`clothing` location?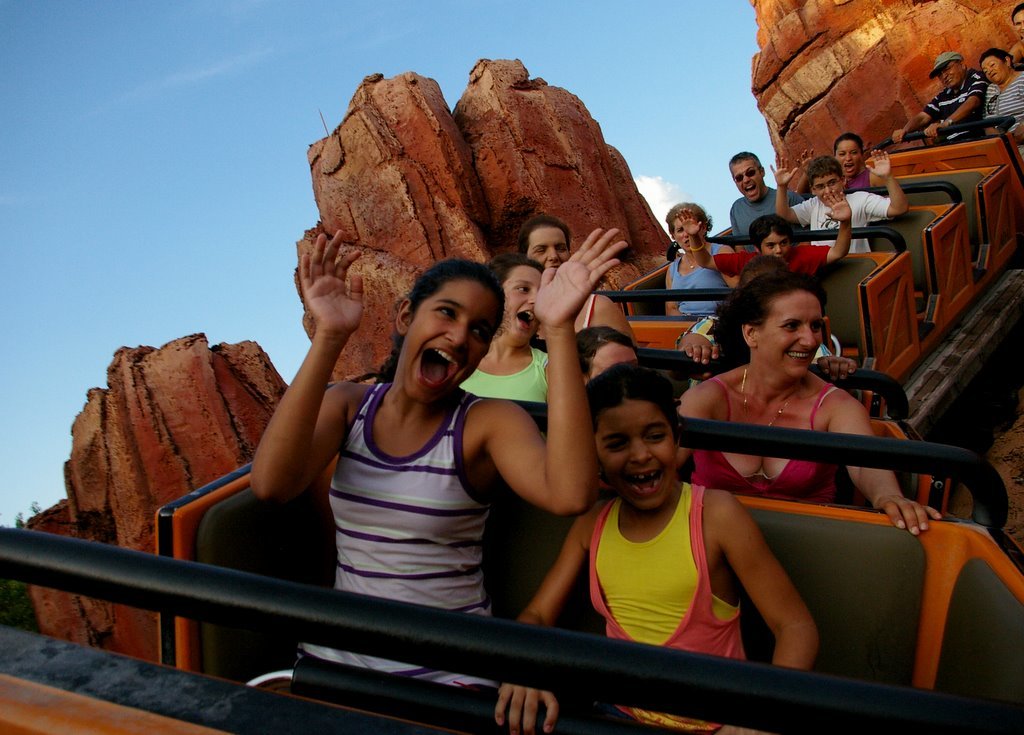
{"x1": 459, "y1": 342, "x2": 552, "y2": 402}
